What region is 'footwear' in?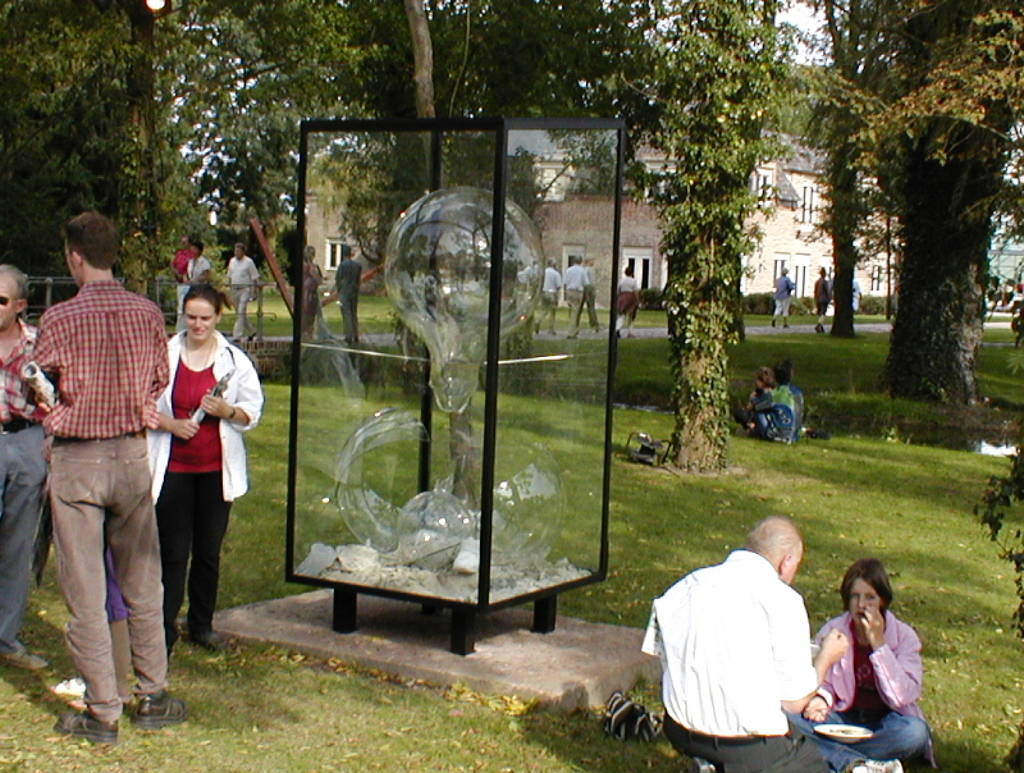
box(849, 759, 904, 772).
